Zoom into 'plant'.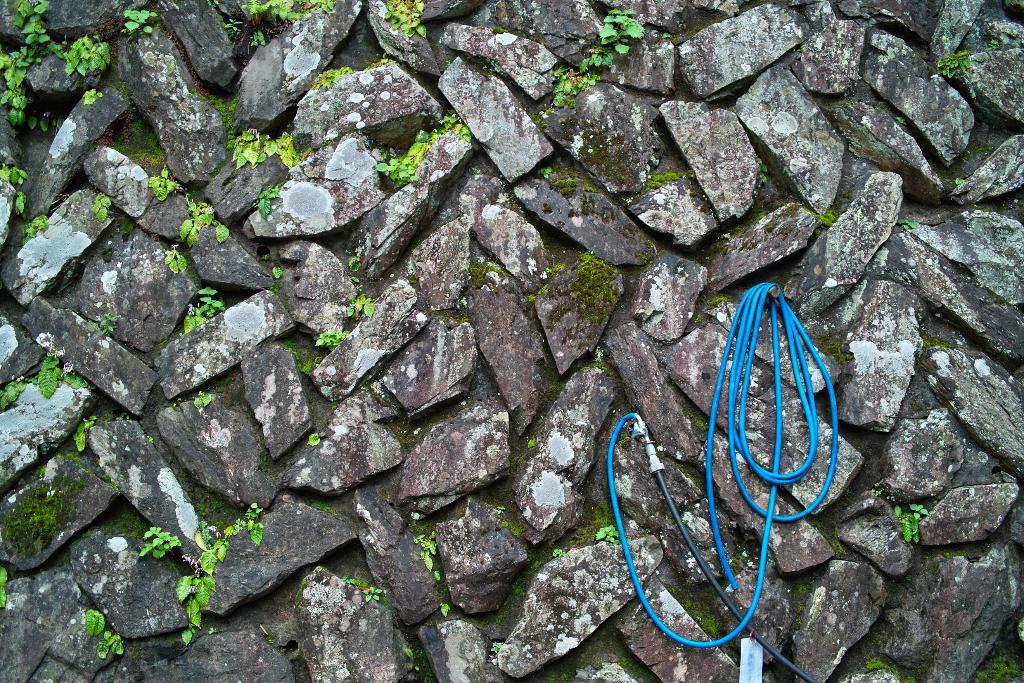
Zoom target: (121,9,155,38).
